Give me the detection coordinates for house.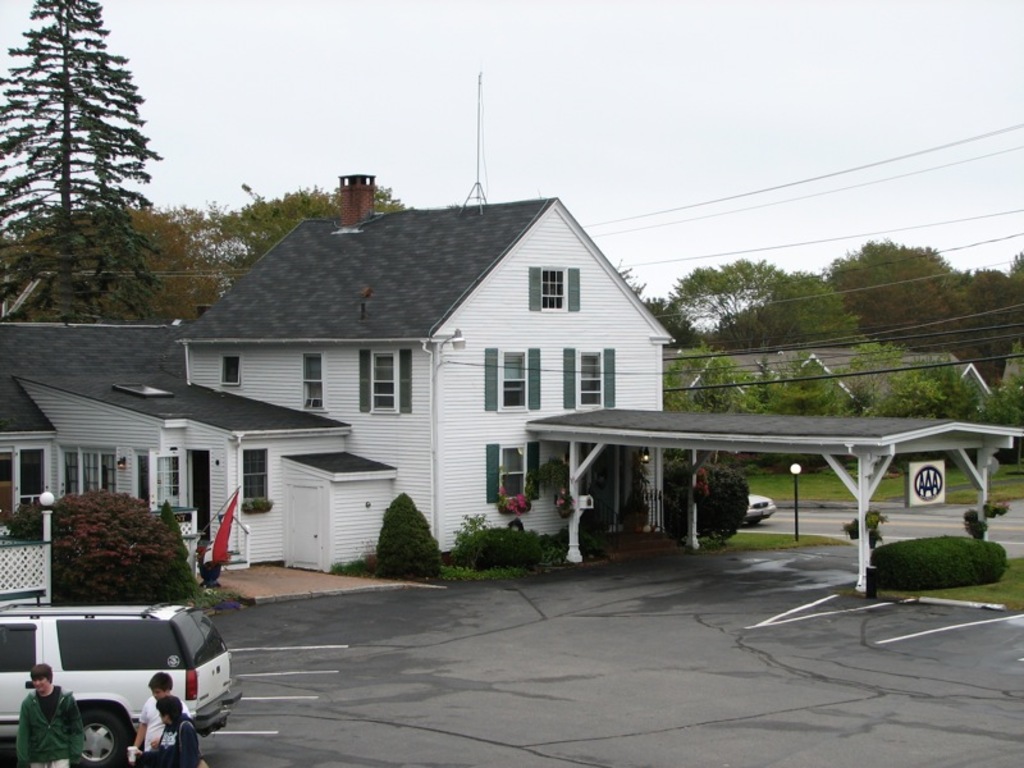
Rect(187, 74, 659, 549).
